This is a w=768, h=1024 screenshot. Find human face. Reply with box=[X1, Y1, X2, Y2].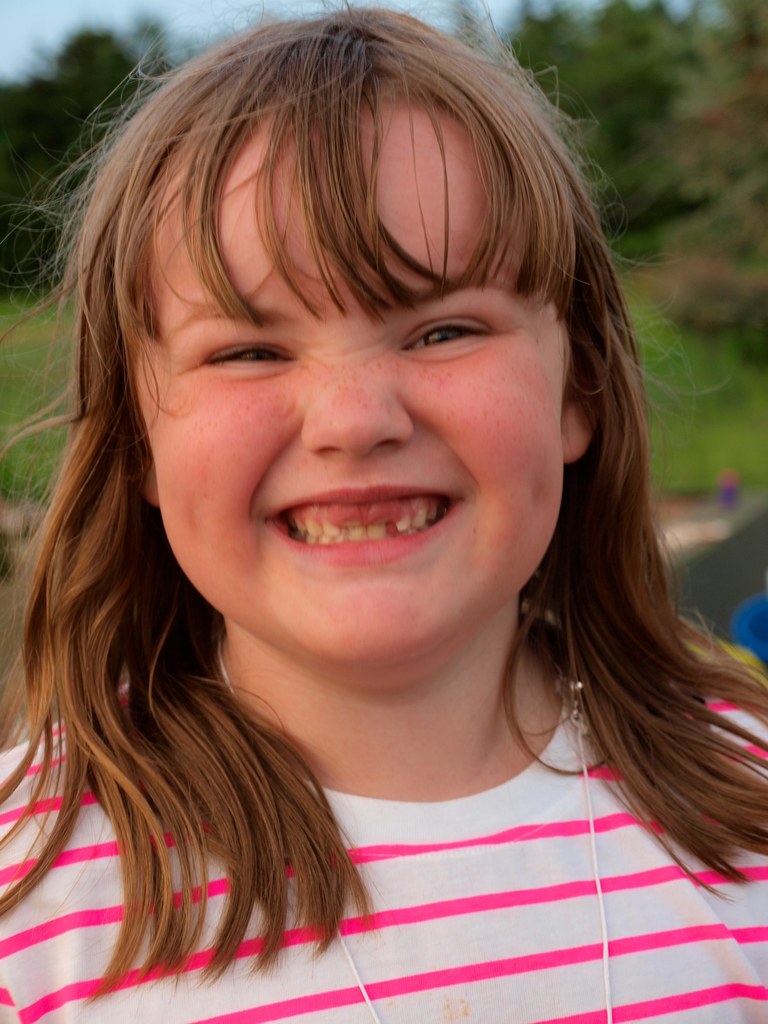
box=[140, 100, 561, 663].
